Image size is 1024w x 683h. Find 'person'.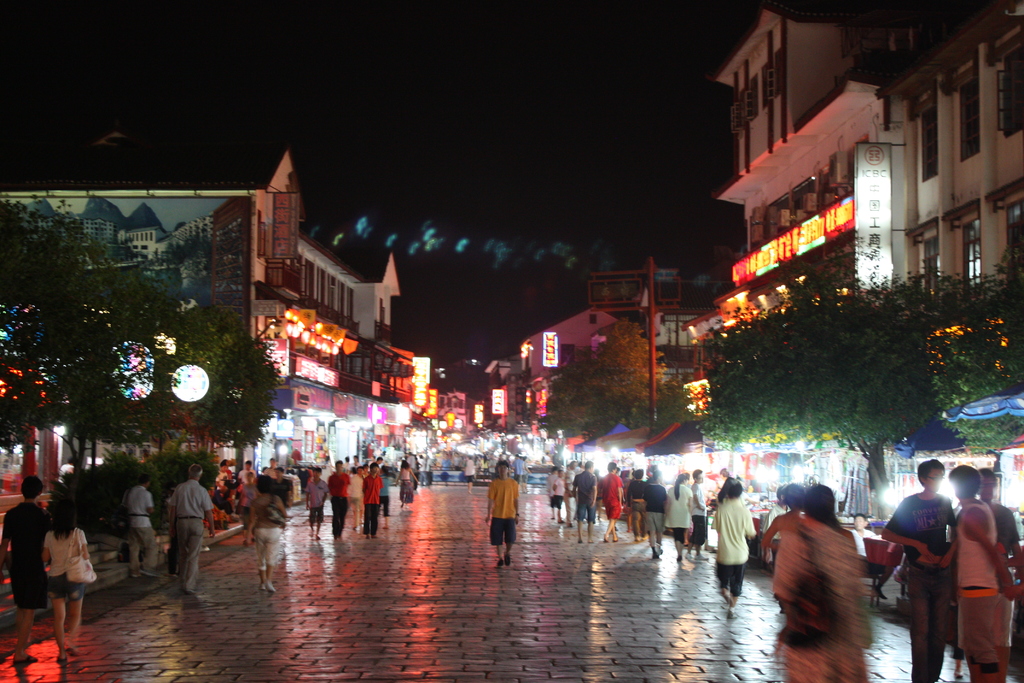
(left=168, top=465, right=218, bottom=599).
